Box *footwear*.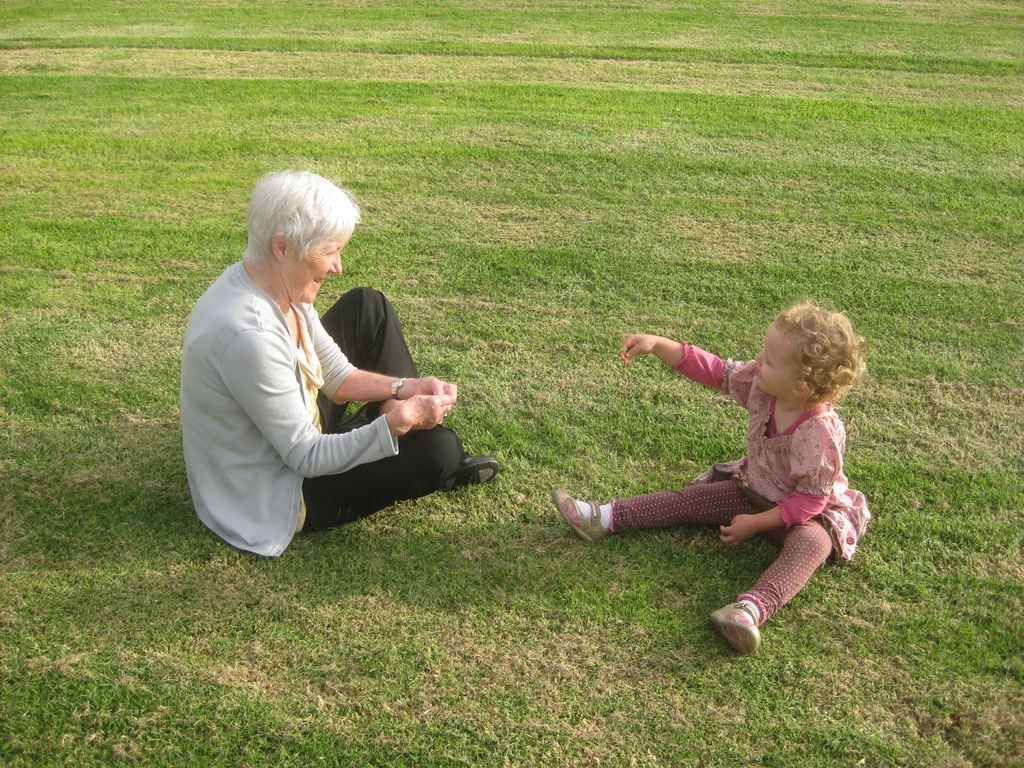
x1=449 y1=451 x2=499 y2=491.
